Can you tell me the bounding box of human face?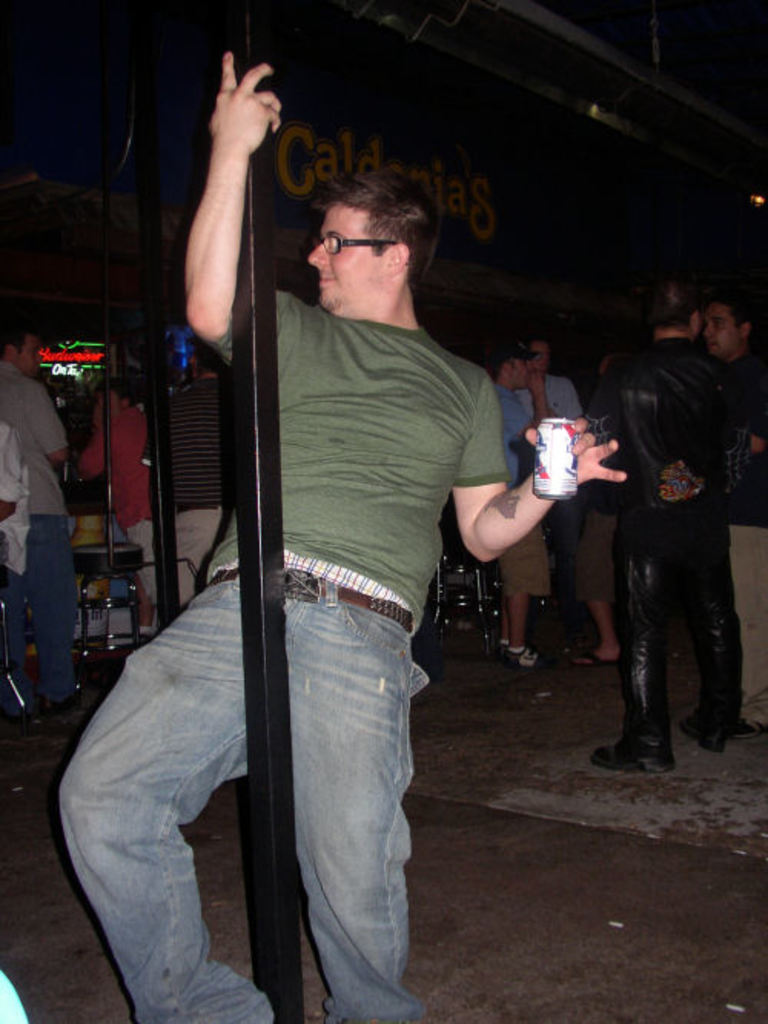
518,361,530,390.
